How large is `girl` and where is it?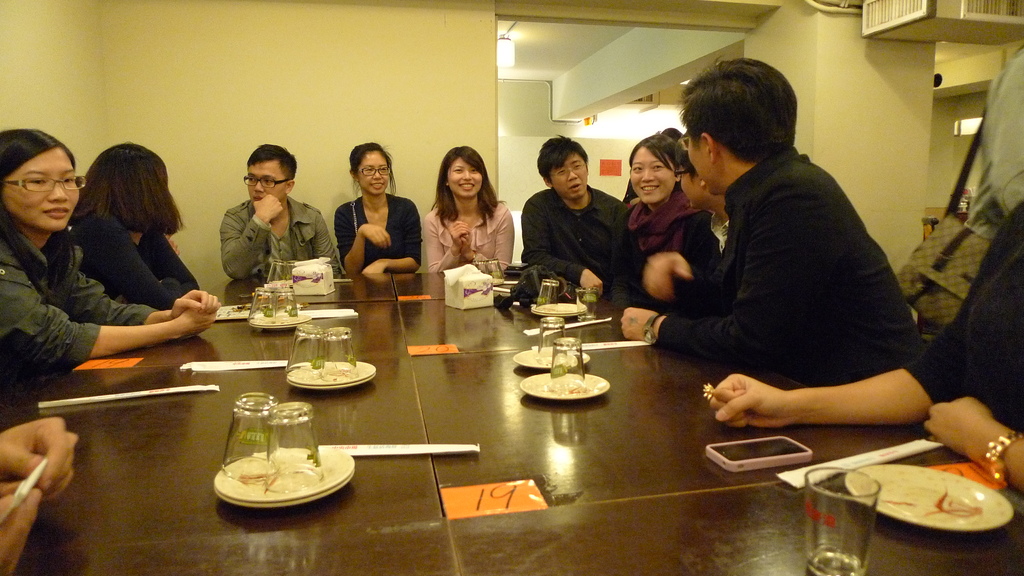
Bounding box: (left=422, top=139, right=513, bottom=266).
